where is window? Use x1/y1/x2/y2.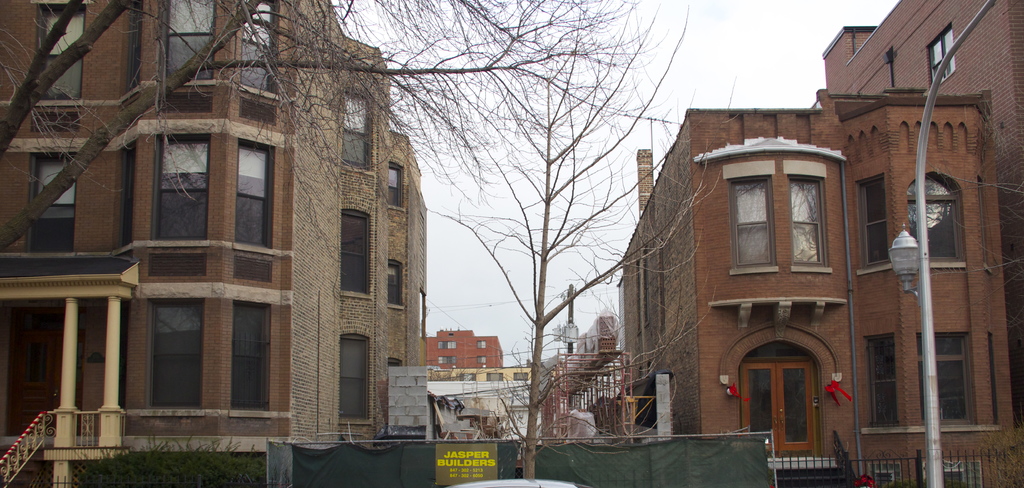
388/260/403/305.
